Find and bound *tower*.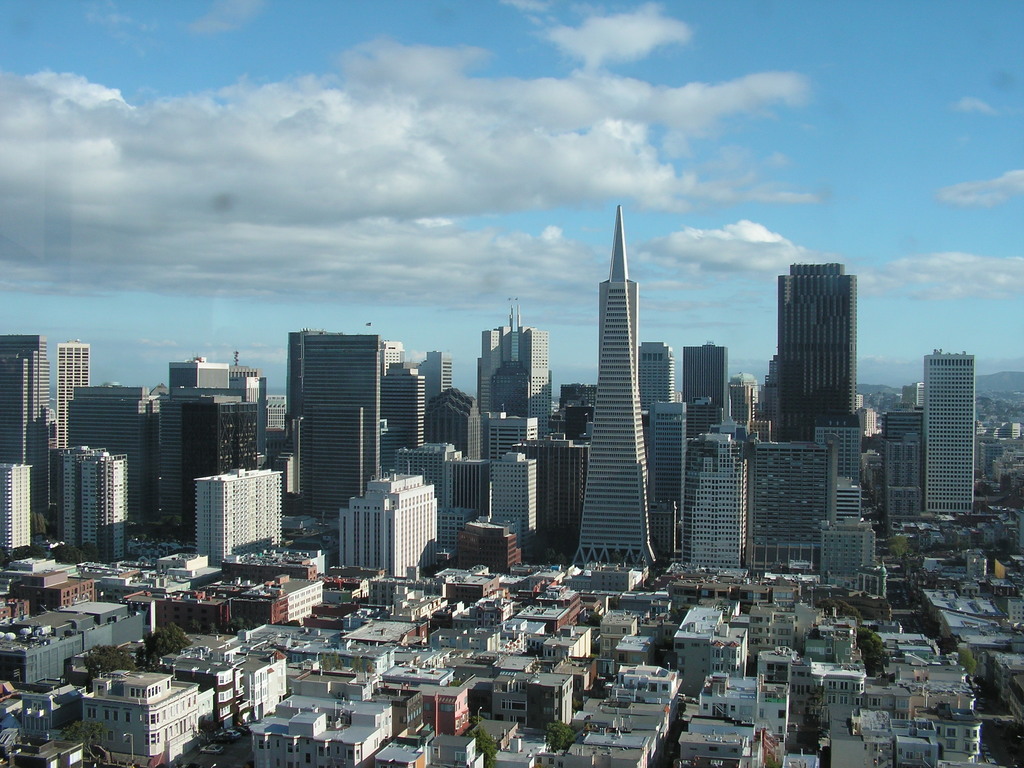
Bound: bbox=[746, 430, 877, 576].
